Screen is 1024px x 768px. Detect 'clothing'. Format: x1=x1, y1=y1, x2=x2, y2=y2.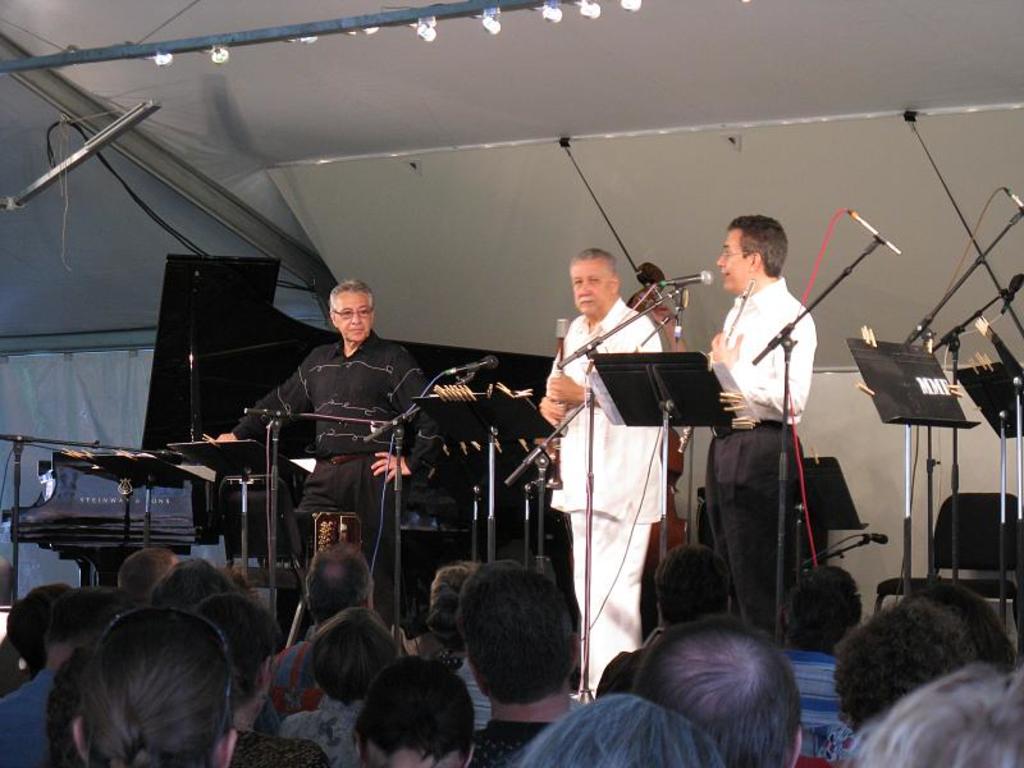
x1=444, y1=654, x2=494, y2=731.
